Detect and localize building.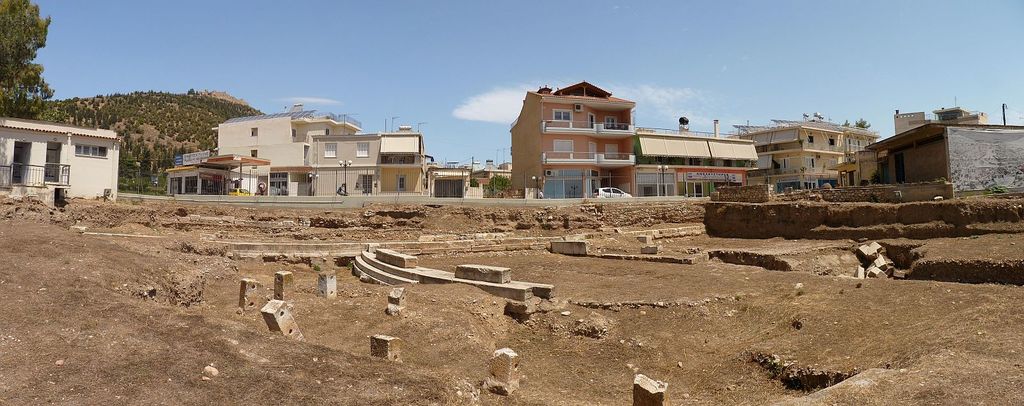
Localized at bbox(509, 84, 636, 196).
